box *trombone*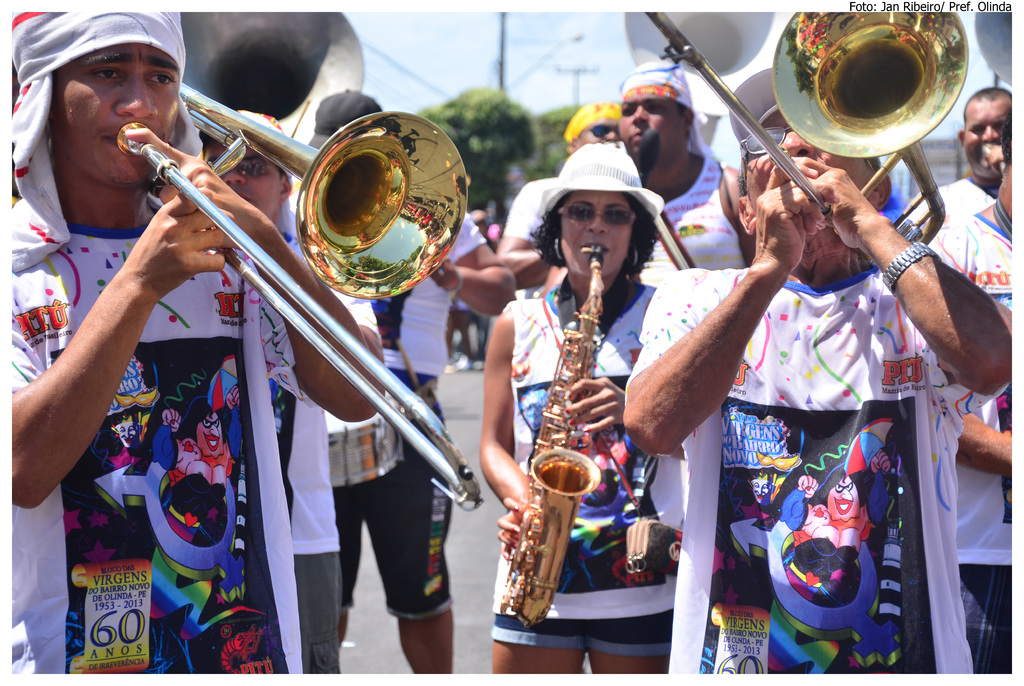
(x1=645, y1=11, x2=968, y2=245)
